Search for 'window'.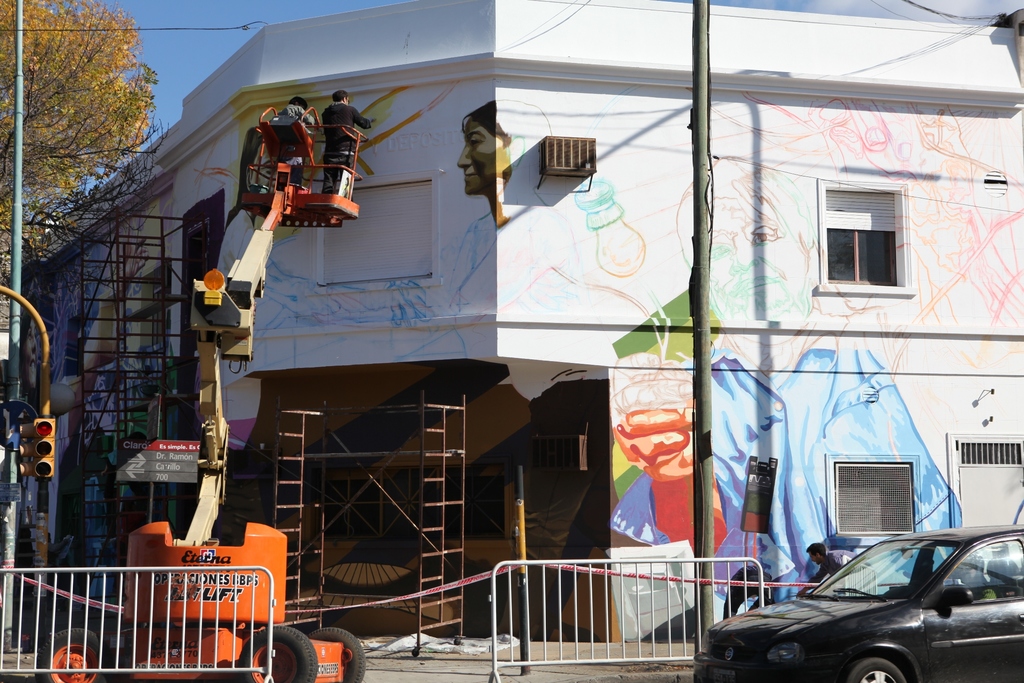
Found at region(817, 446, 908, 545).
